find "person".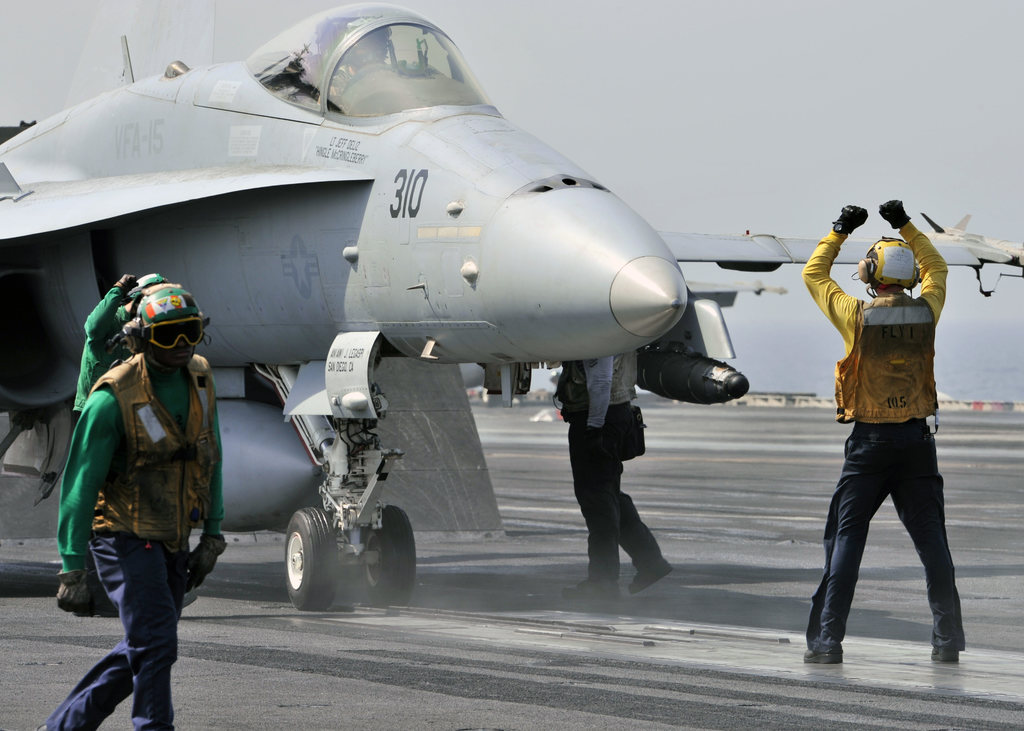
pyautogui.locateOnScreen(555, 348, 673, 604).
